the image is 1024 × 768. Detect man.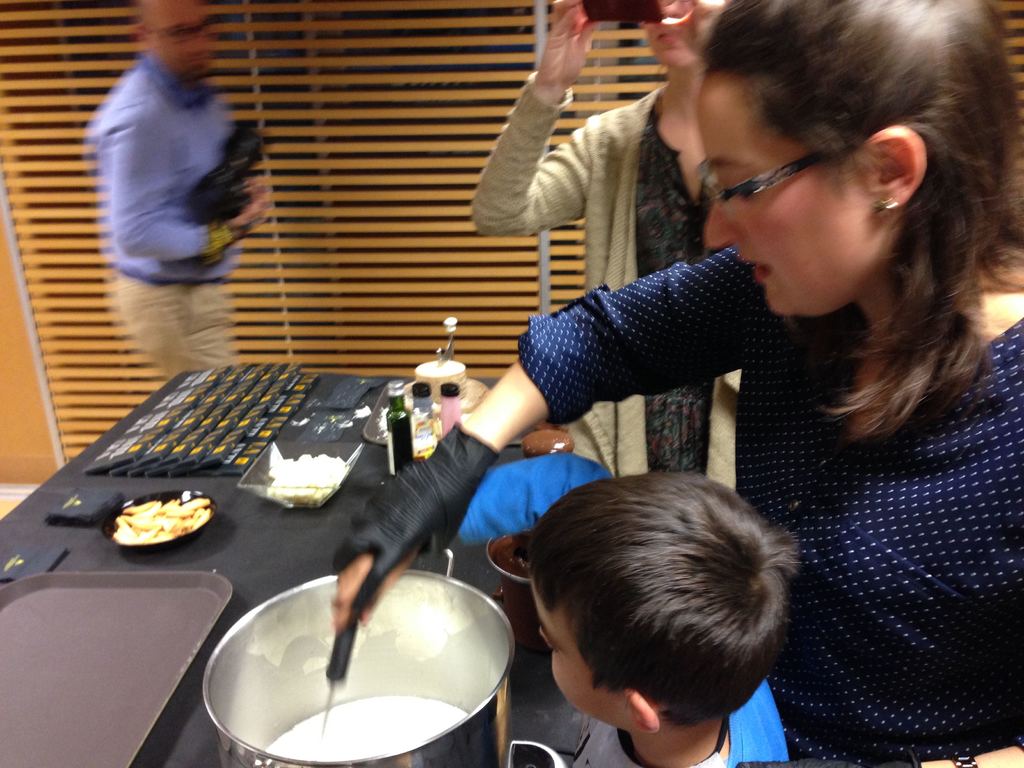
Detection: 72 48 275 319.
